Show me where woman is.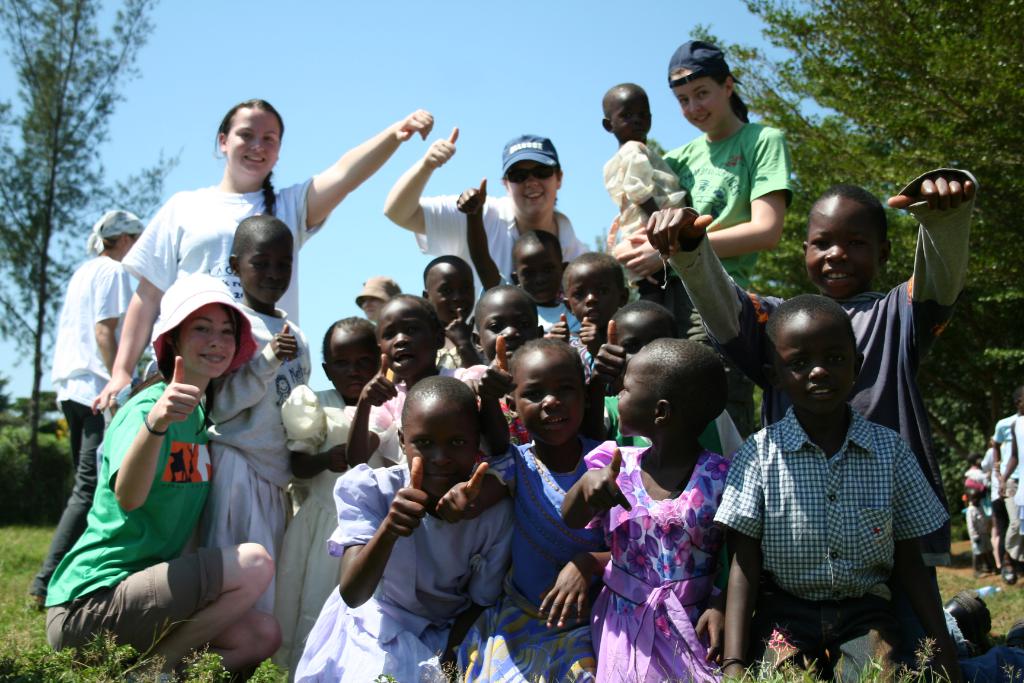
woman is at 47 255 292 673.
